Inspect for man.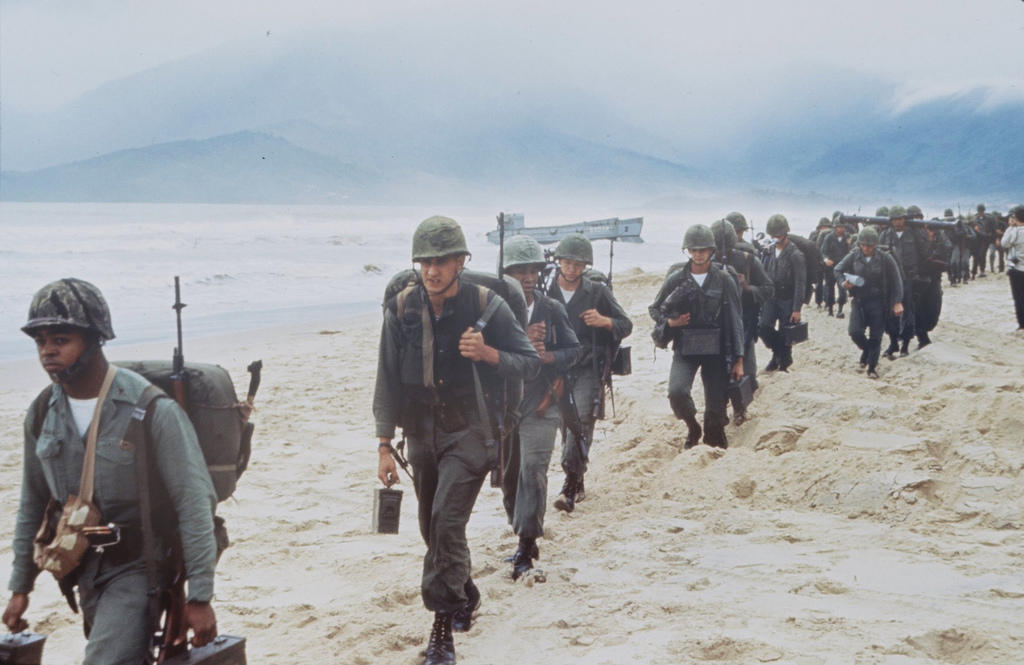
Inspection: (x1=758, y1=210, x2=808, y2=365).
